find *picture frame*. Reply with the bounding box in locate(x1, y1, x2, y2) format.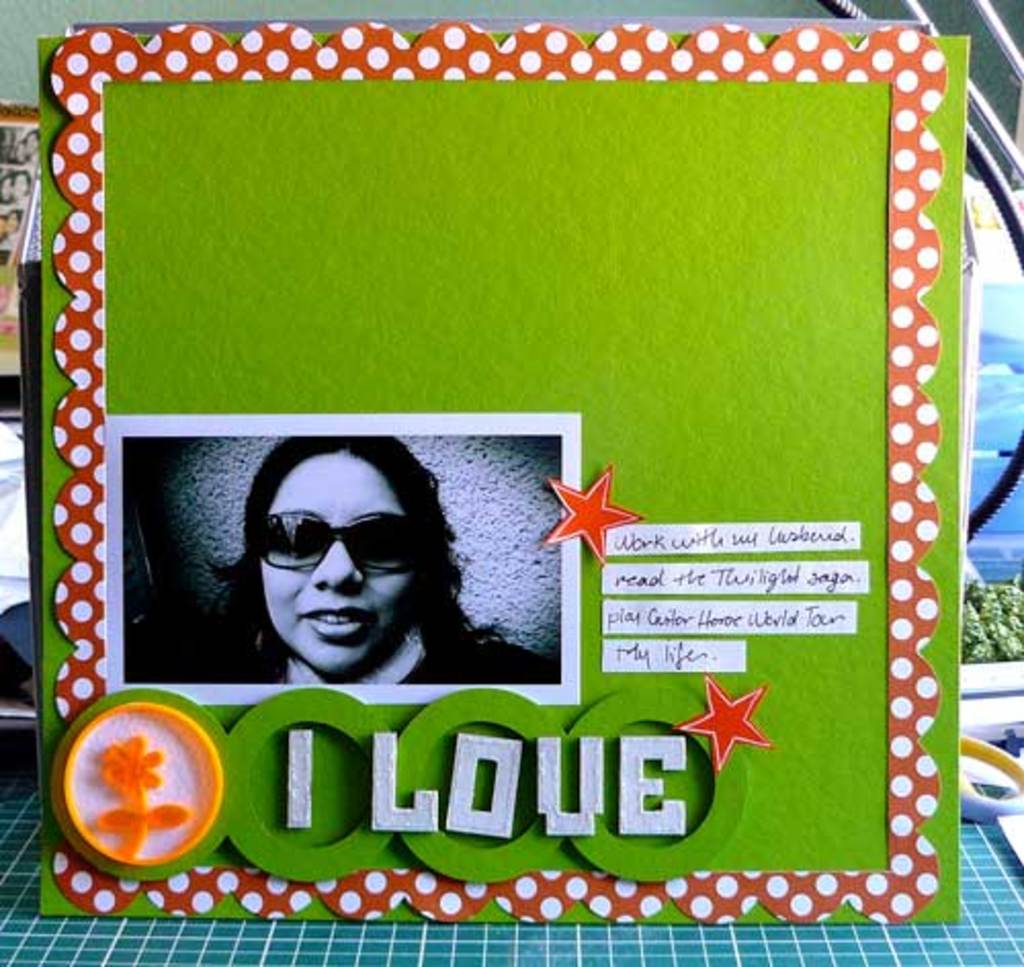
locate(43, 33, 969, 926).
